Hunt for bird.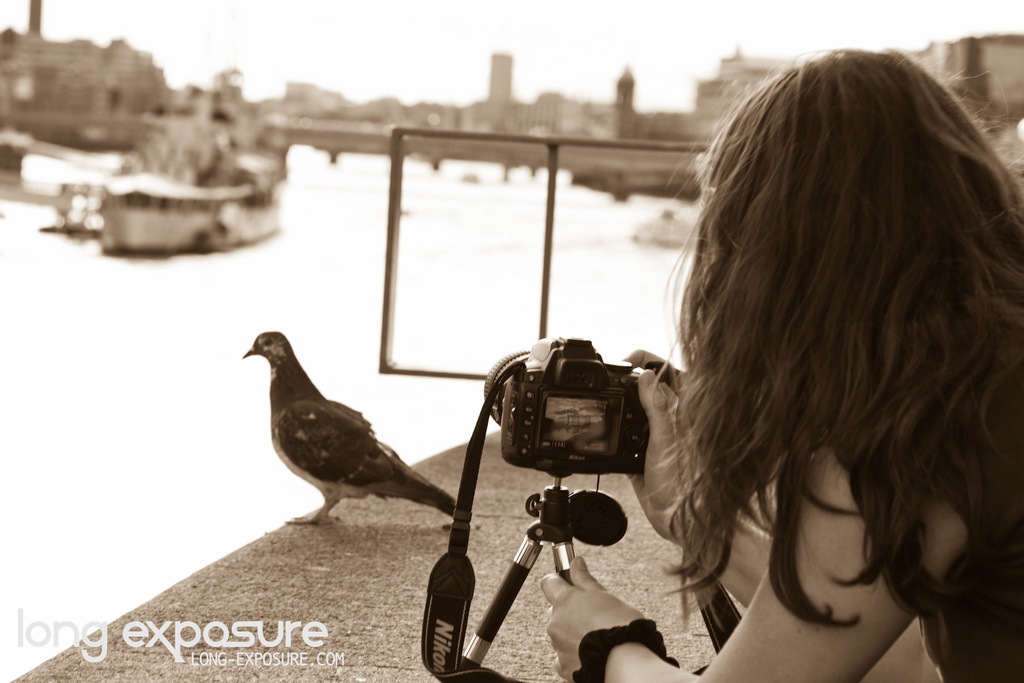
Hunted down at [231, 329, 461, 547].
